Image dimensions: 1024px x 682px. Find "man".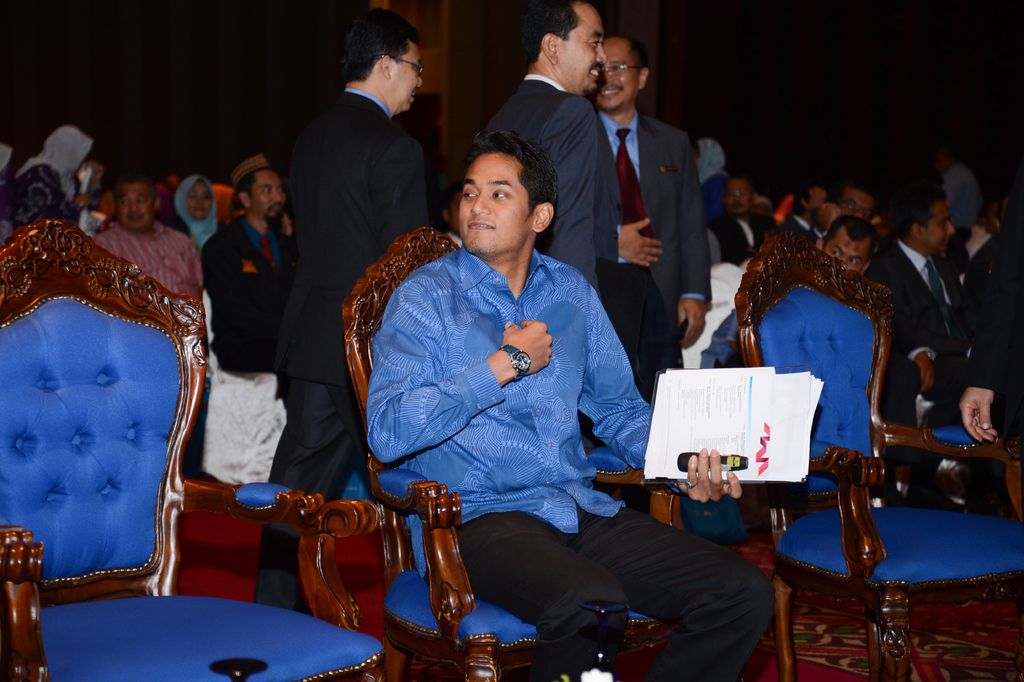
{"x1": 201, "y1": 165, "x2": 300, "y2": 372}.
